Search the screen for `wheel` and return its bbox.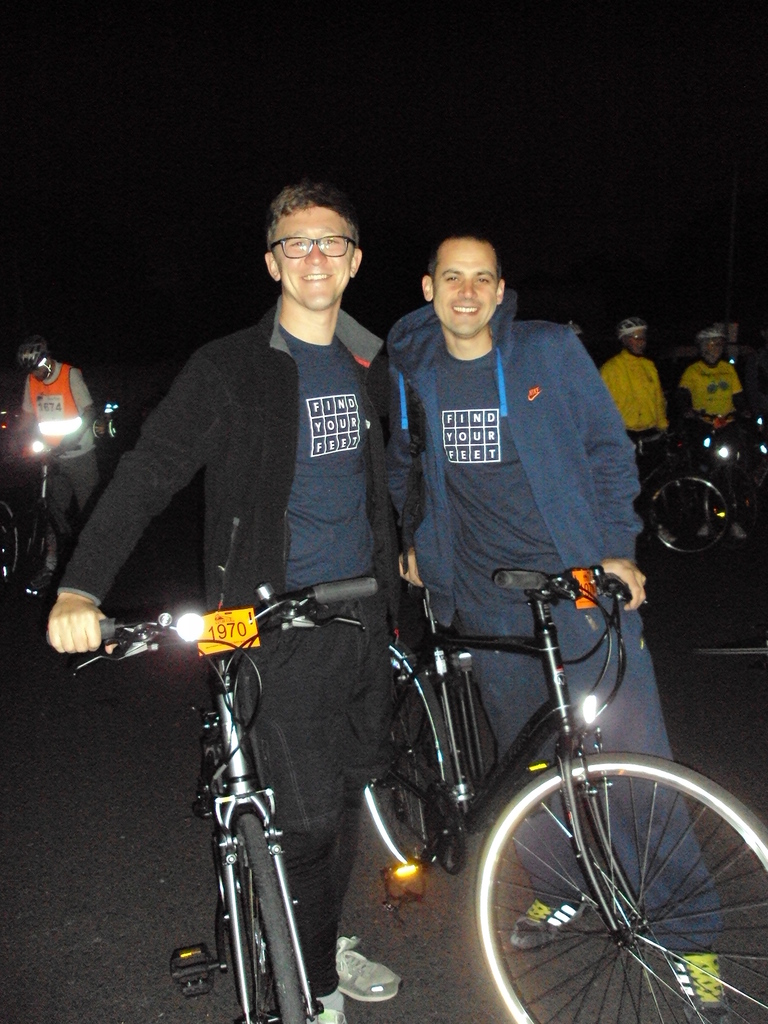
Found: (363, 636, 457, 865).
